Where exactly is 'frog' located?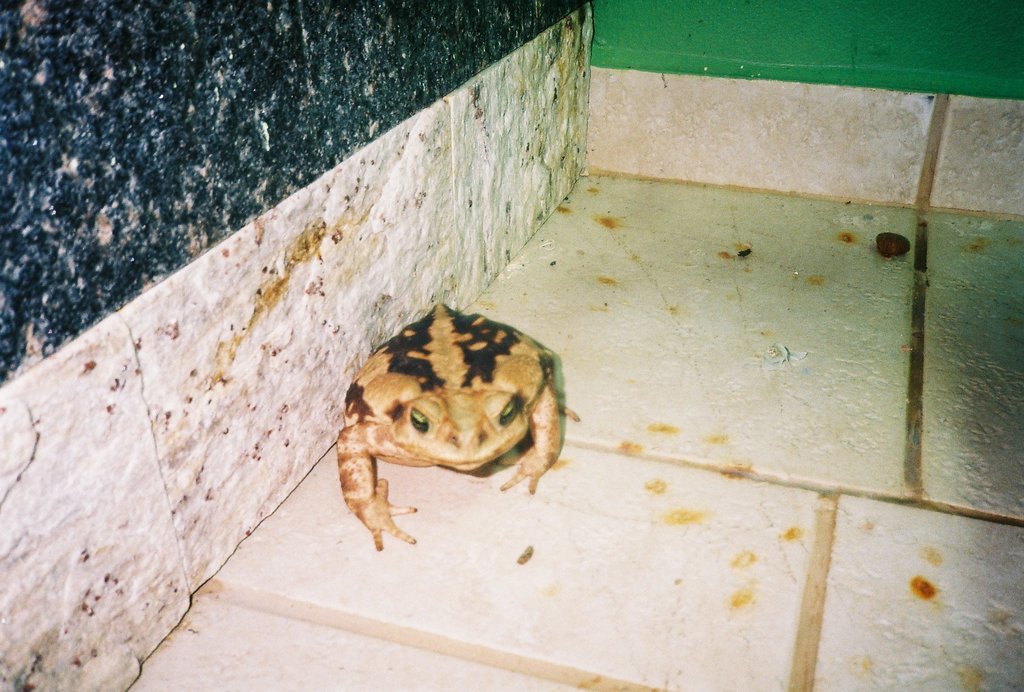
Its bounding box is locate(337, 302, 582, 553).
